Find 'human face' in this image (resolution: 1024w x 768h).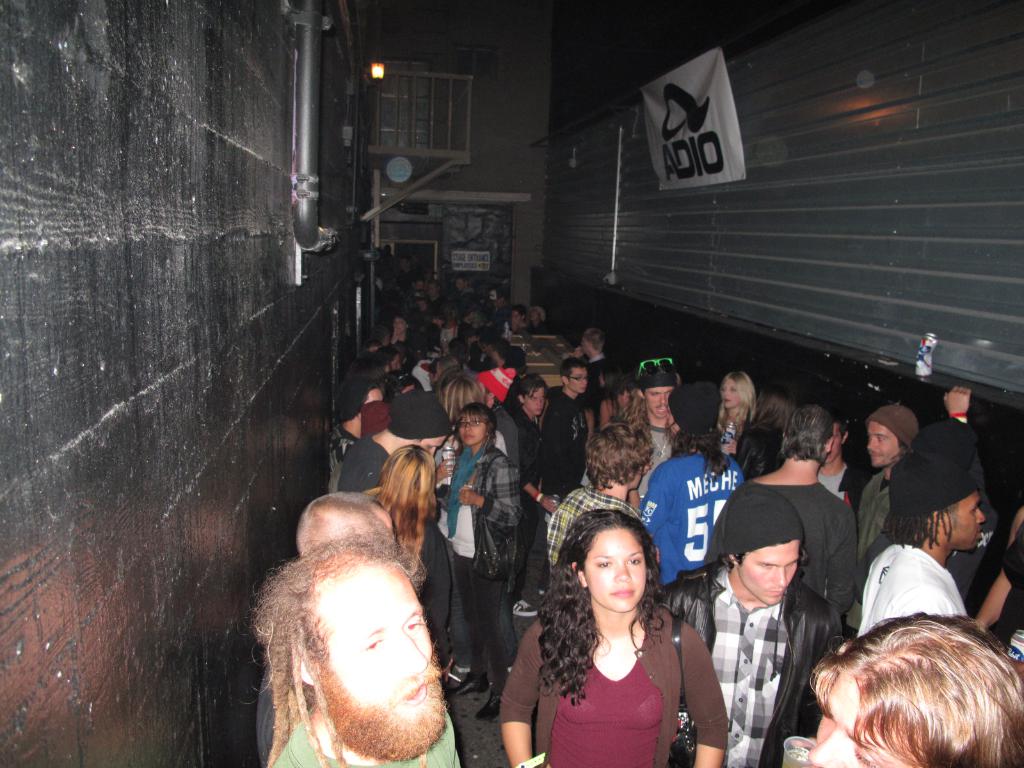
809/673/916/767.
